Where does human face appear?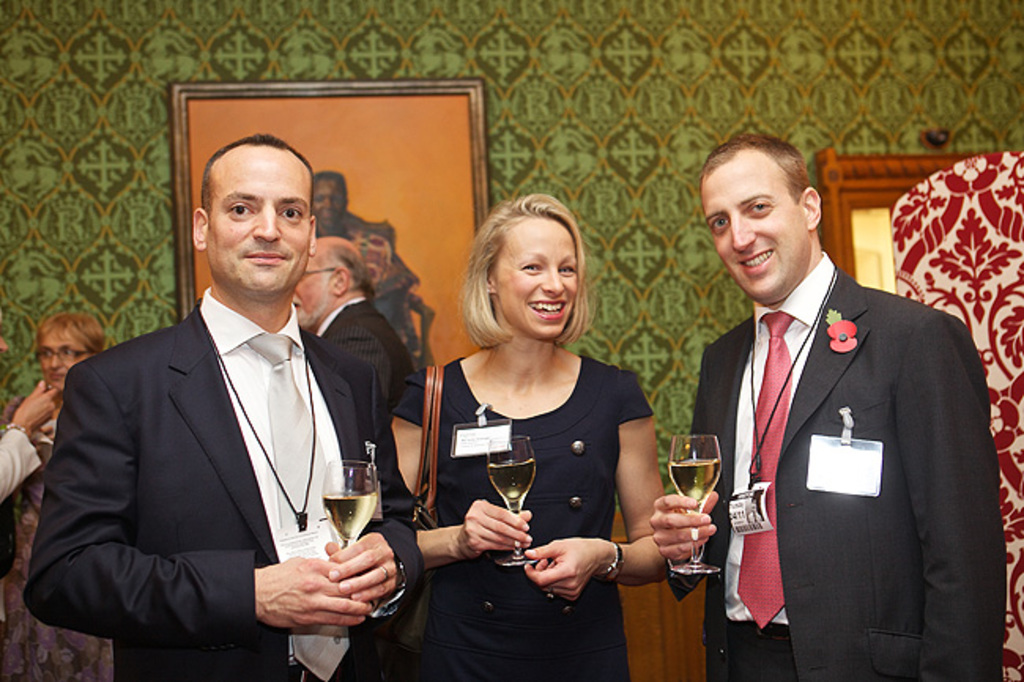
Appears at bbox=[43, 328, 85, 387].
